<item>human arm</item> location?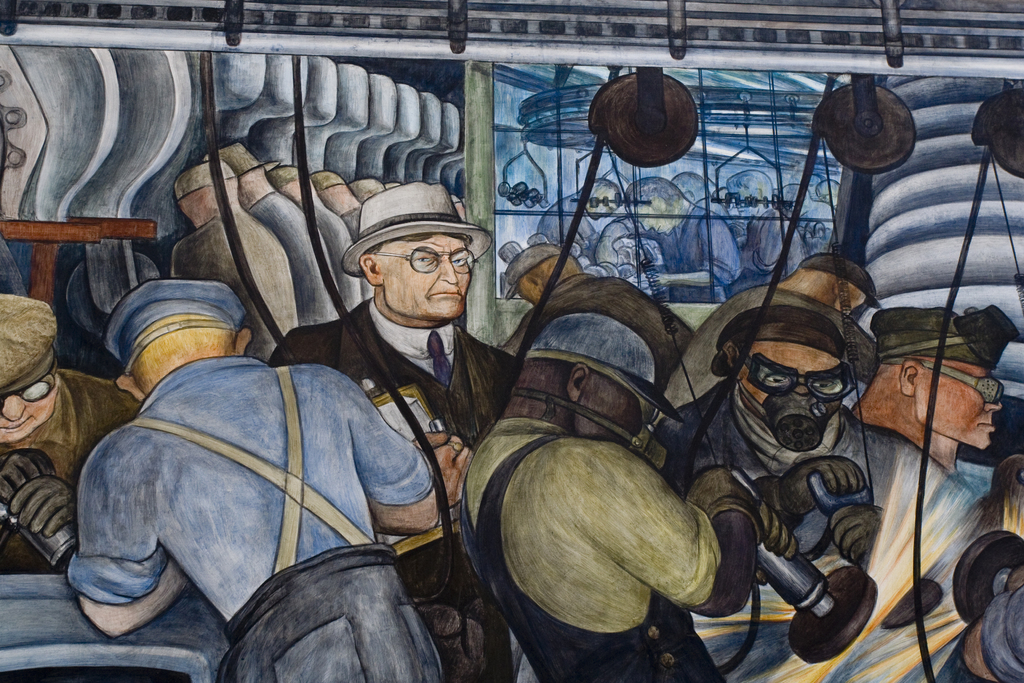
649,209,746,295
